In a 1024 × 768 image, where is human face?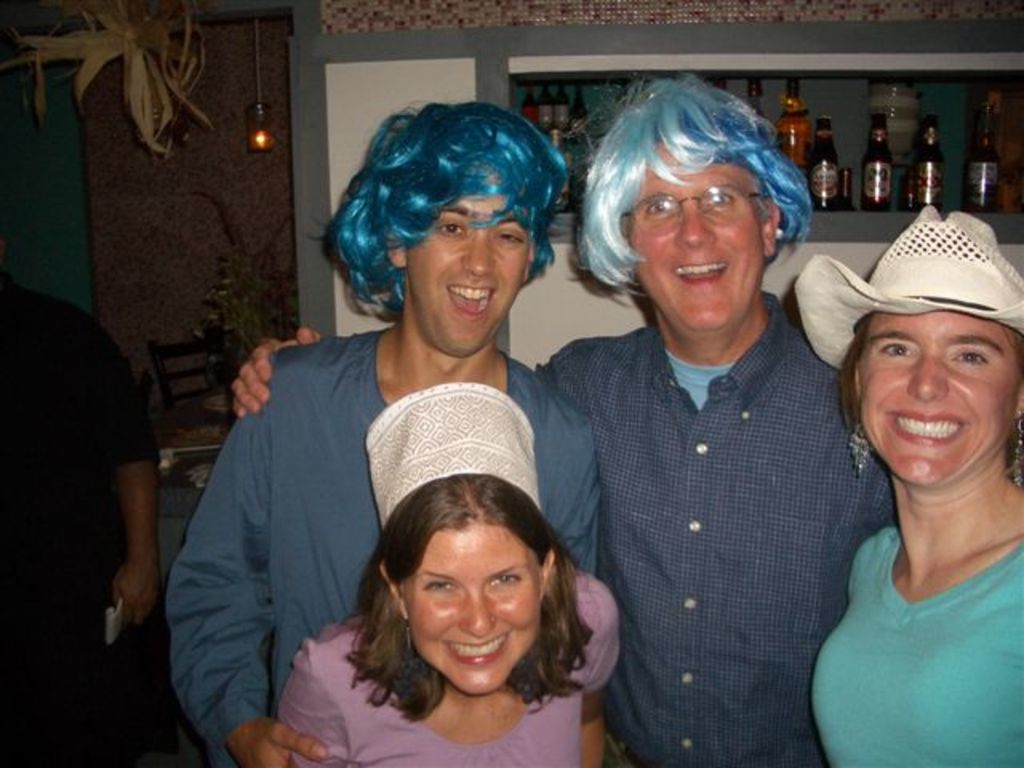
Rect(408, 198, 533, 360).
